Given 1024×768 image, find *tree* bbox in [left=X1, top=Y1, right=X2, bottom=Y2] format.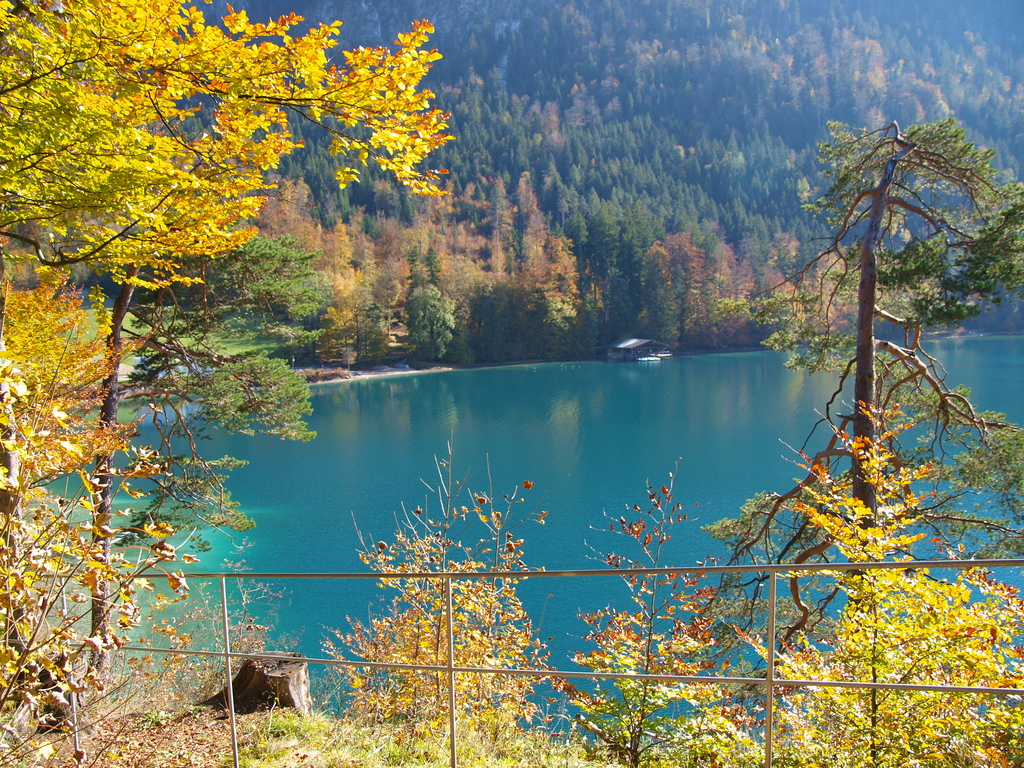
[left=555, top=454, right=746, bottom=767].
